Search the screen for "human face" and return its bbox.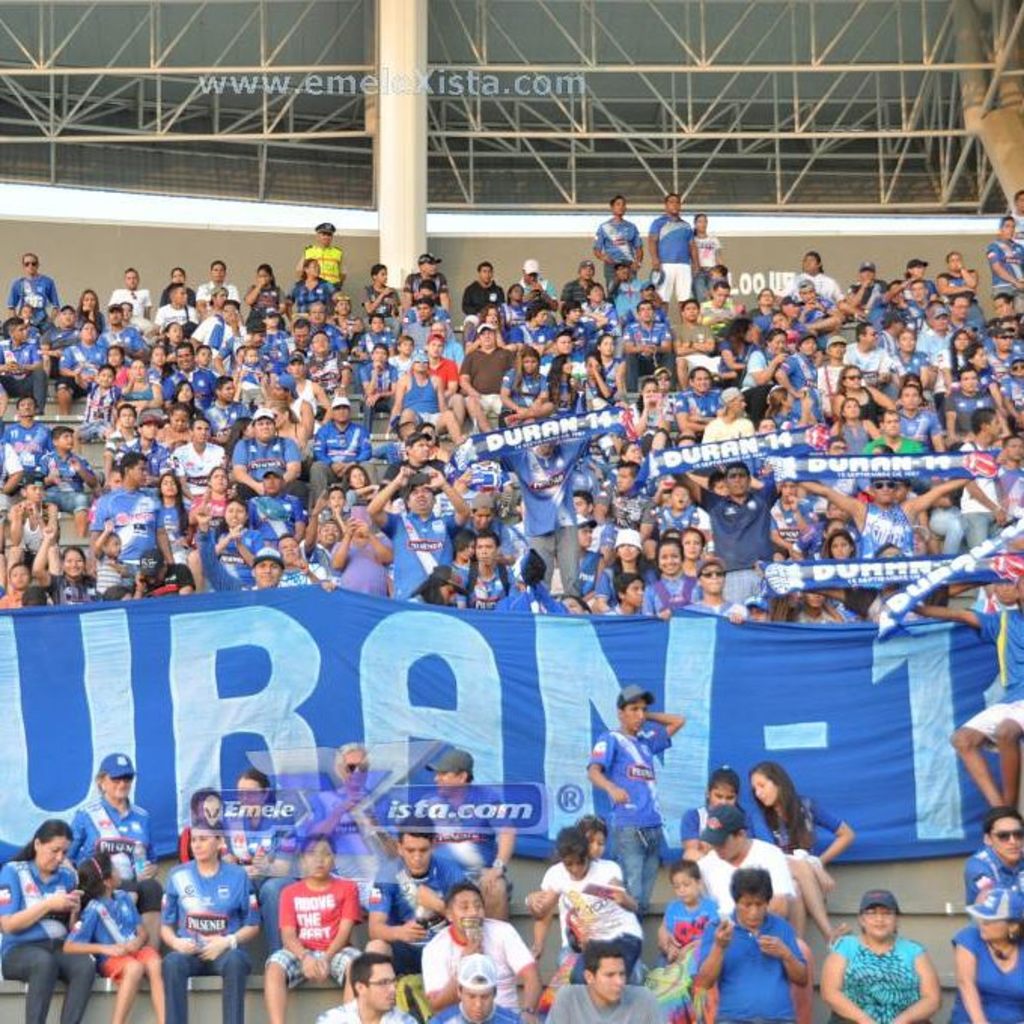
Found: BBox(732, 891, 776, 925).
